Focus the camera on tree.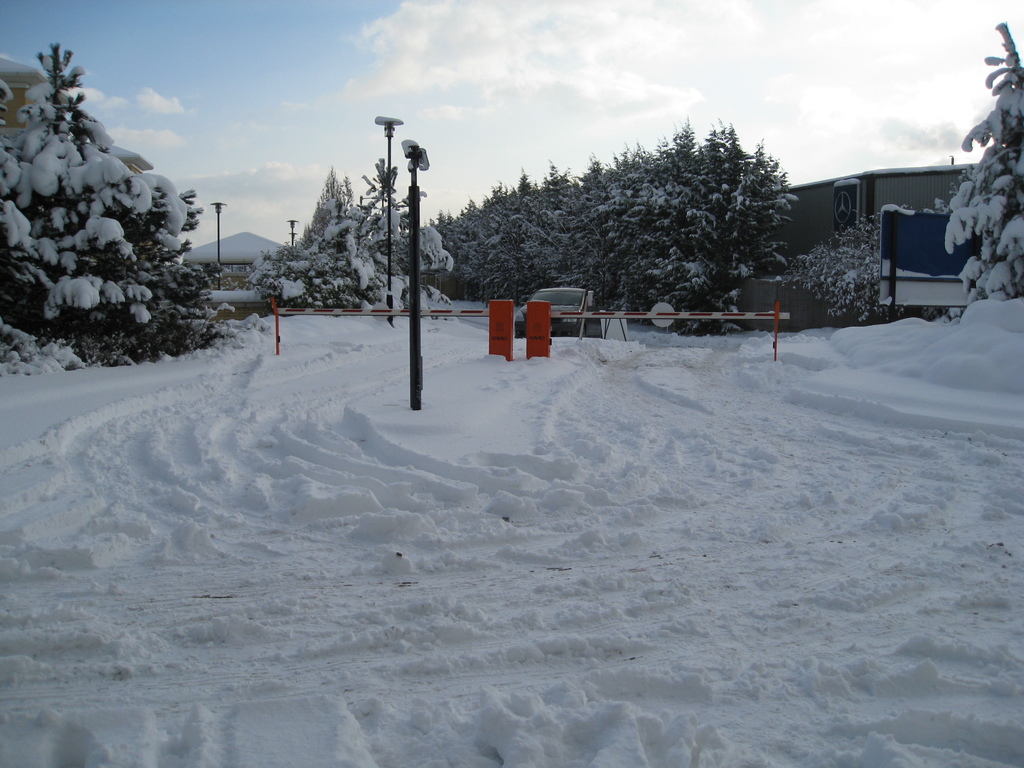
Focus region: 0:44:204:369.
